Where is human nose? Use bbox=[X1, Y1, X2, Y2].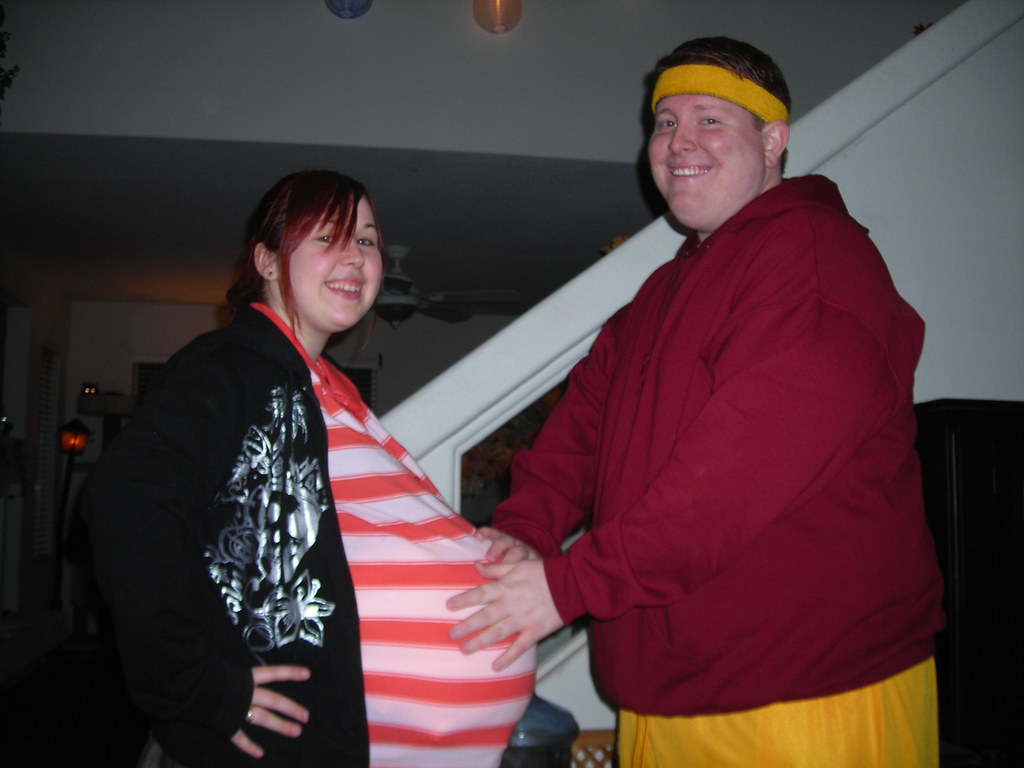
bbox=[338, 234, 366, 273].
